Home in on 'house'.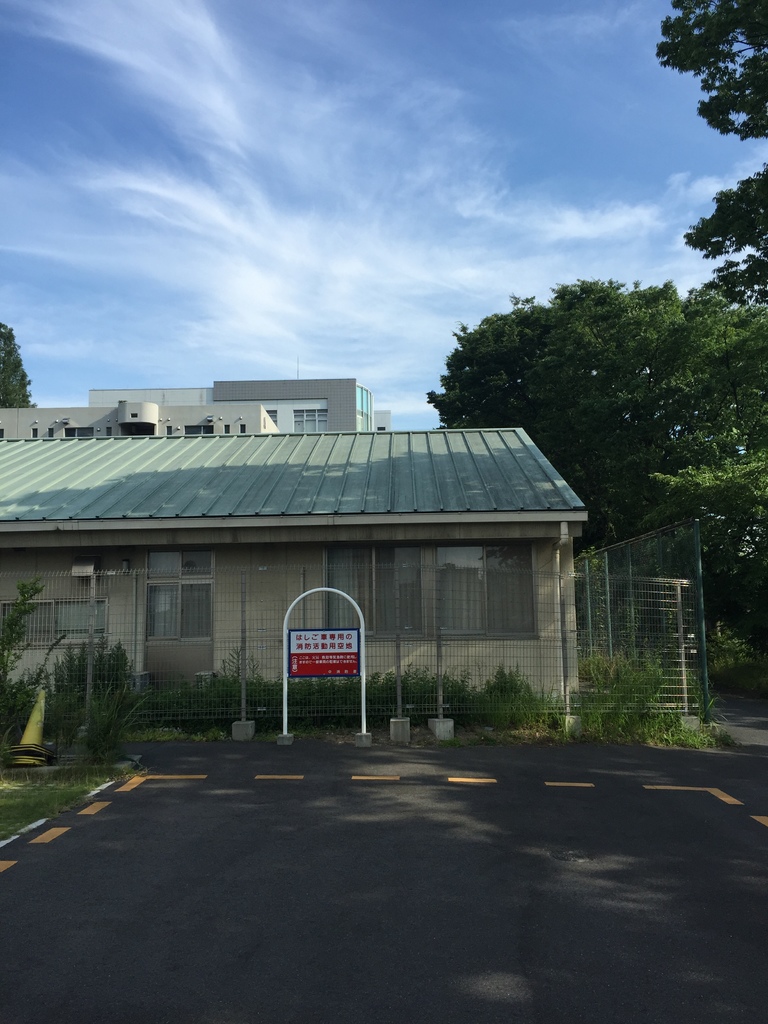
Homed in at (x1=0, y1=371, x2=394, y2=436).
